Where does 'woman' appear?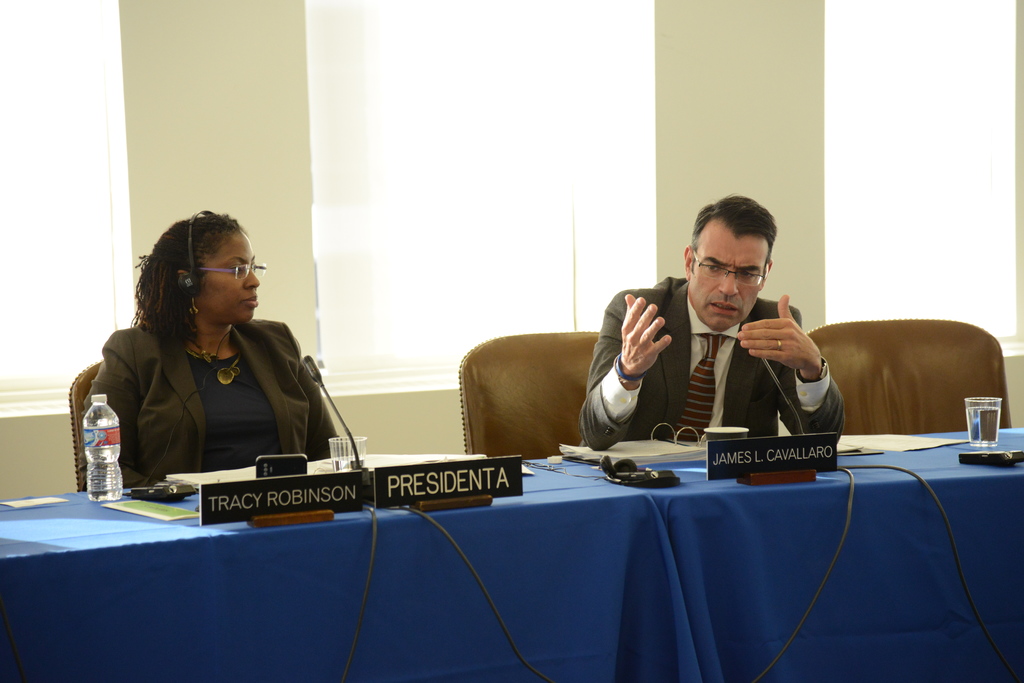
Appears at [76, 216, 346, 515].
